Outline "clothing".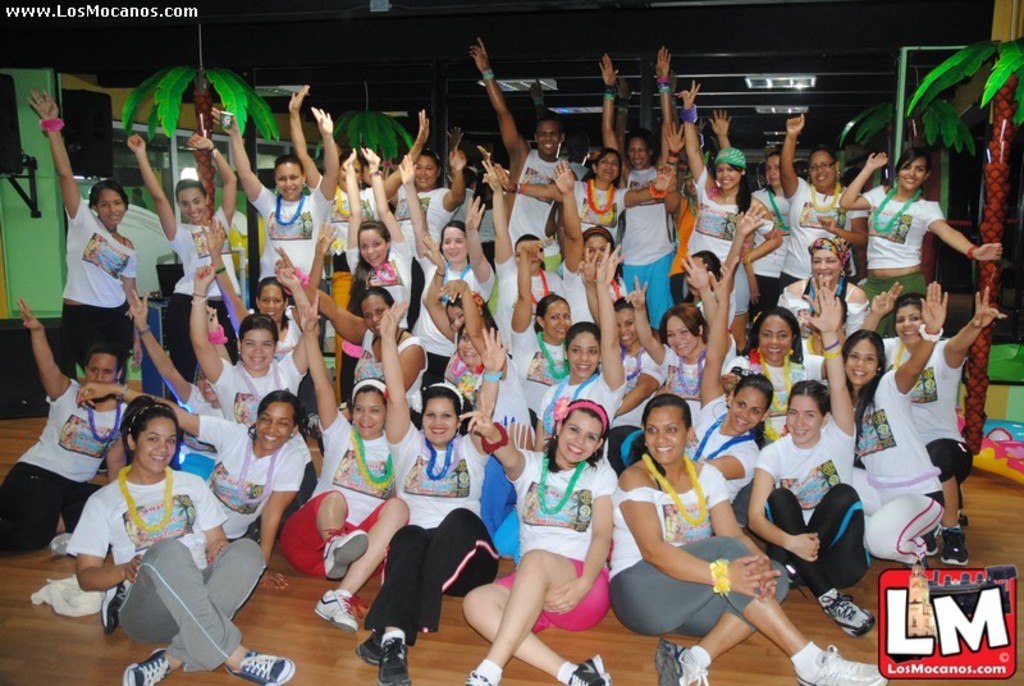
Outline: bbox=[196, 411, 340, 540].
